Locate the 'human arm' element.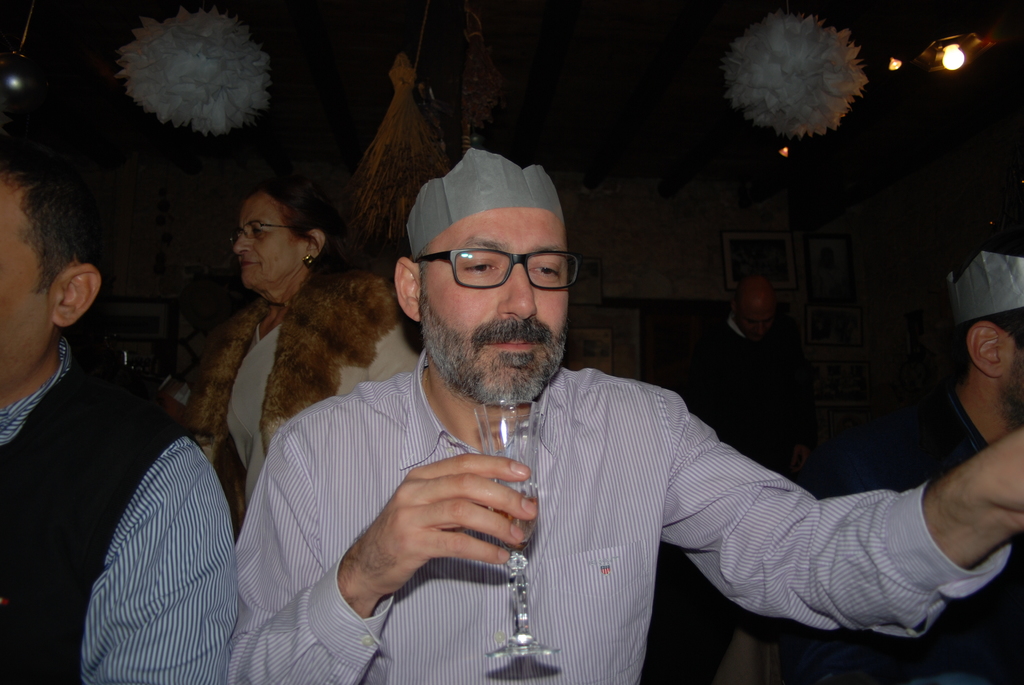
Element bbox: <bbox>221, 398, 545, 684</bbox>.
